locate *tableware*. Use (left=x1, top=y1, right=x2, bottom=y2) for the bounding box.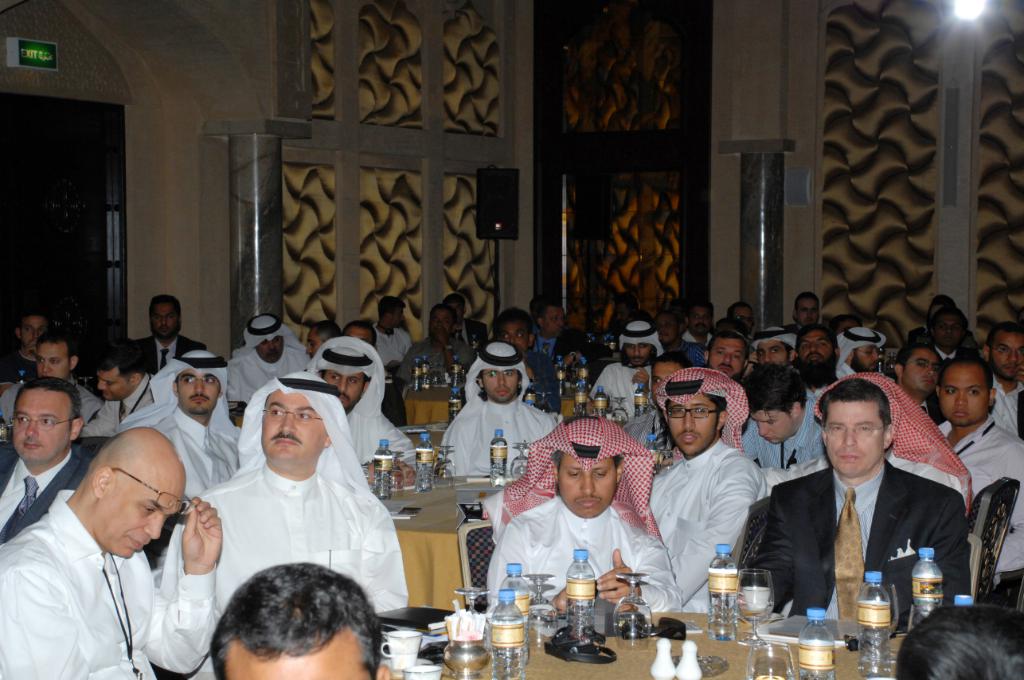
(left=377, top=631, right=431, bottom=670).
